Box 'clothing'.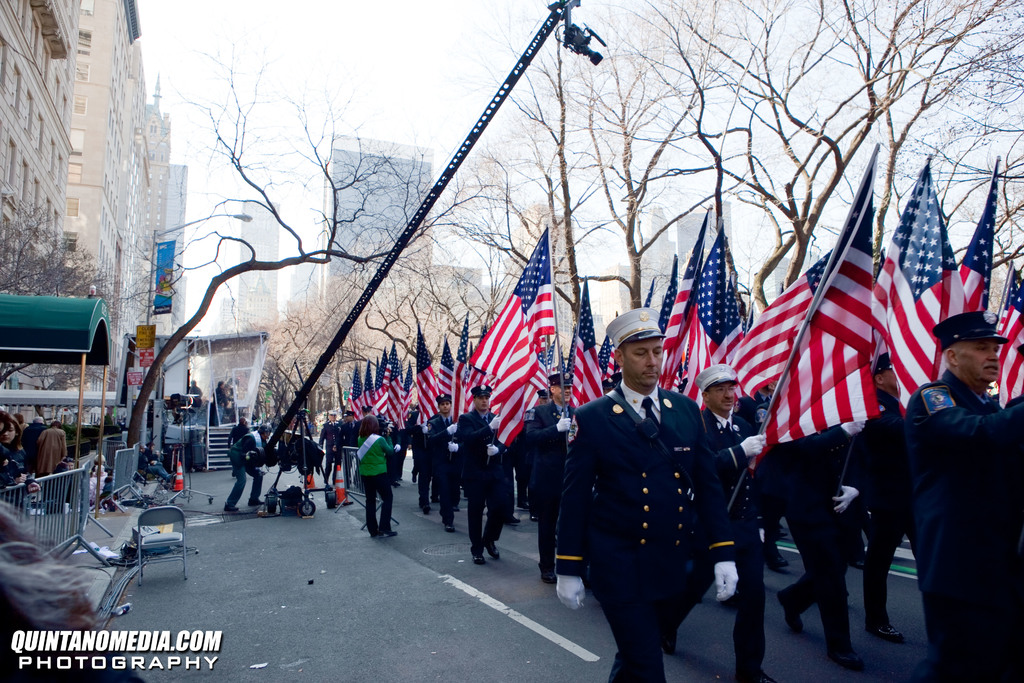
{"x1": 36, "y1": 424, "x2": 67, "y2": 474}.
